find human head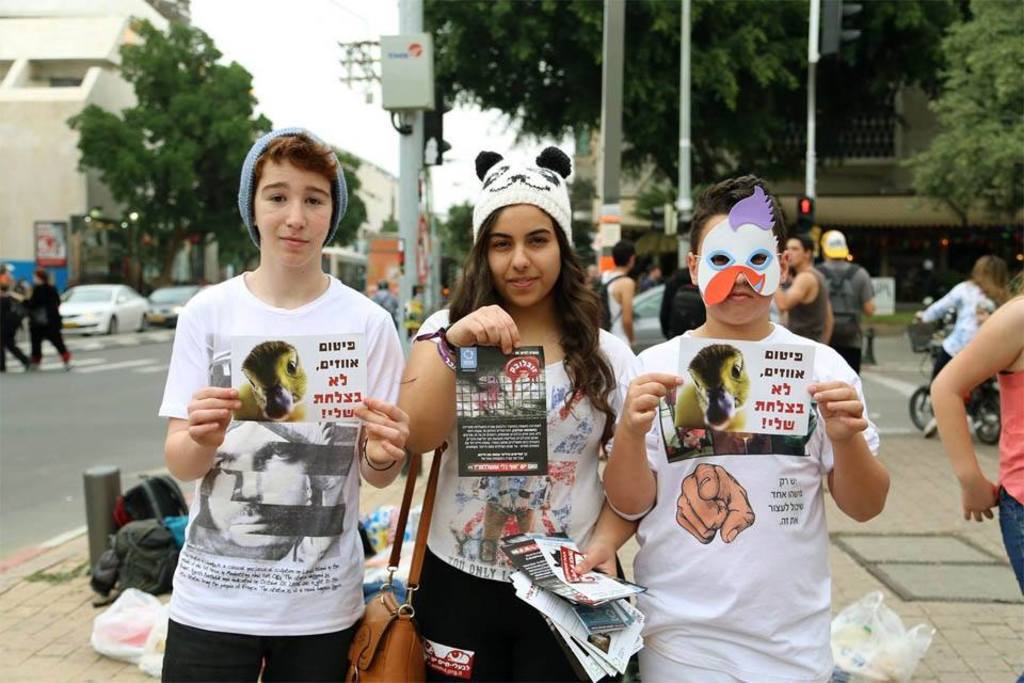
rect(612, 232, 638, 272)
